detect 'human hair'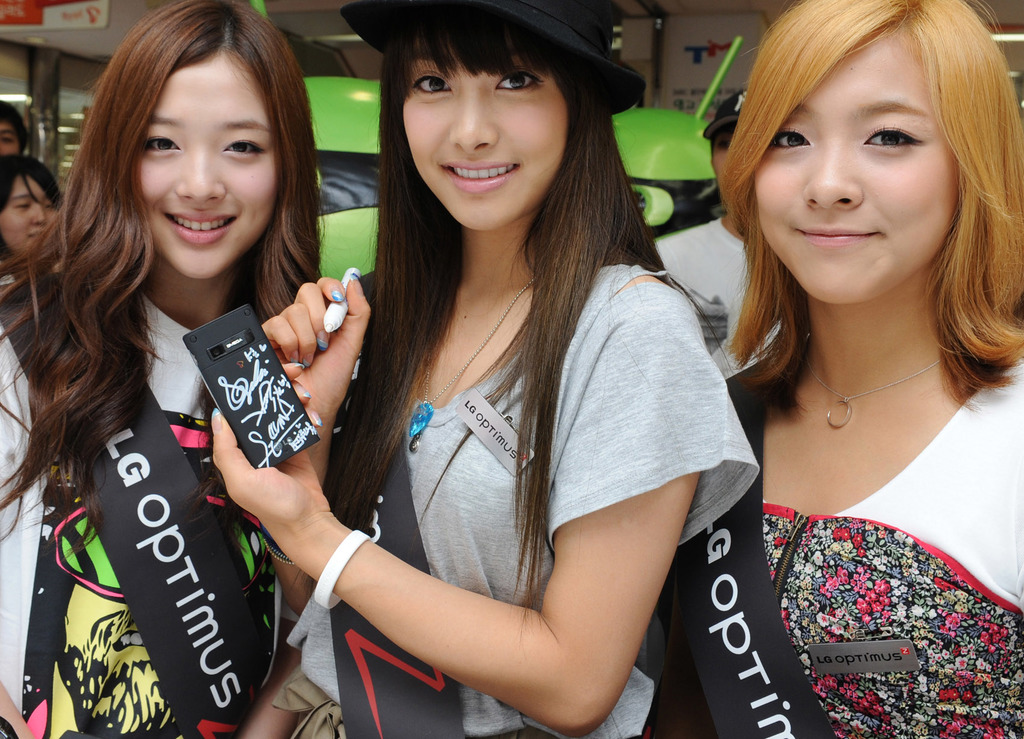
Rect(714, 0, 1021, 452)
